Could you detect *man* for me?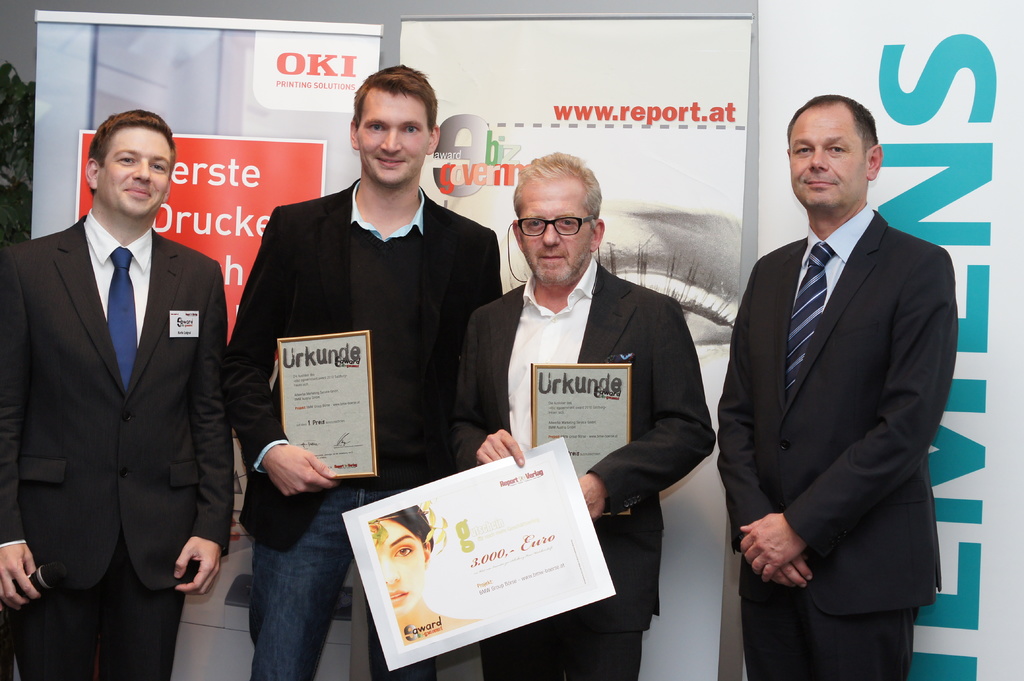
Detection result: Rect(219, 66, 502, 680).
